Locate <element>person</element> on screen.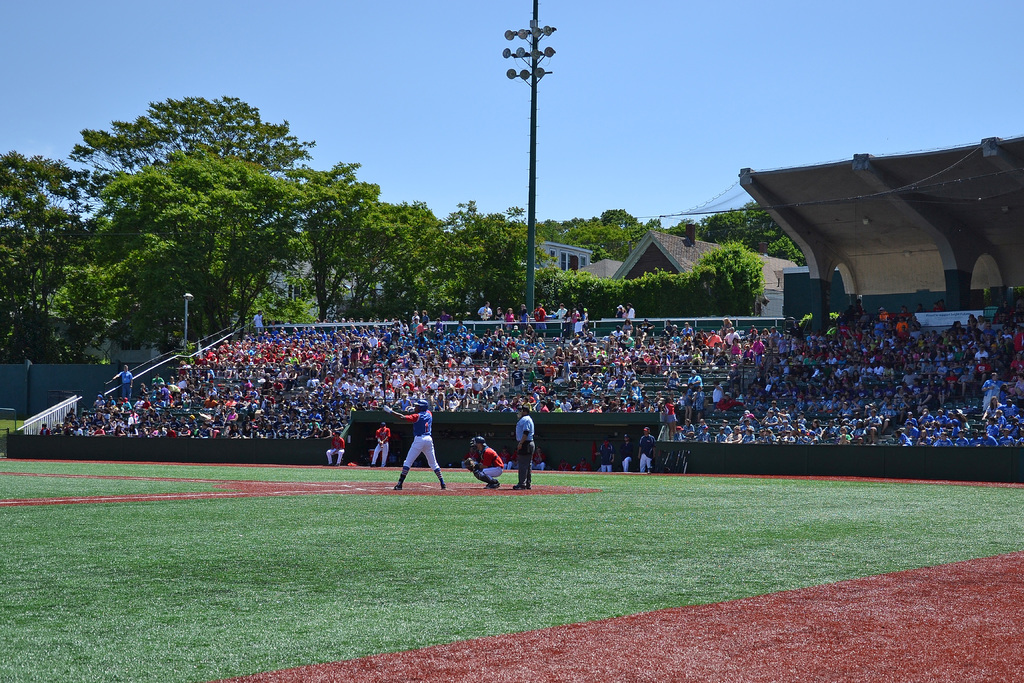
On screen at BBox(637, 426, 656, 470).
